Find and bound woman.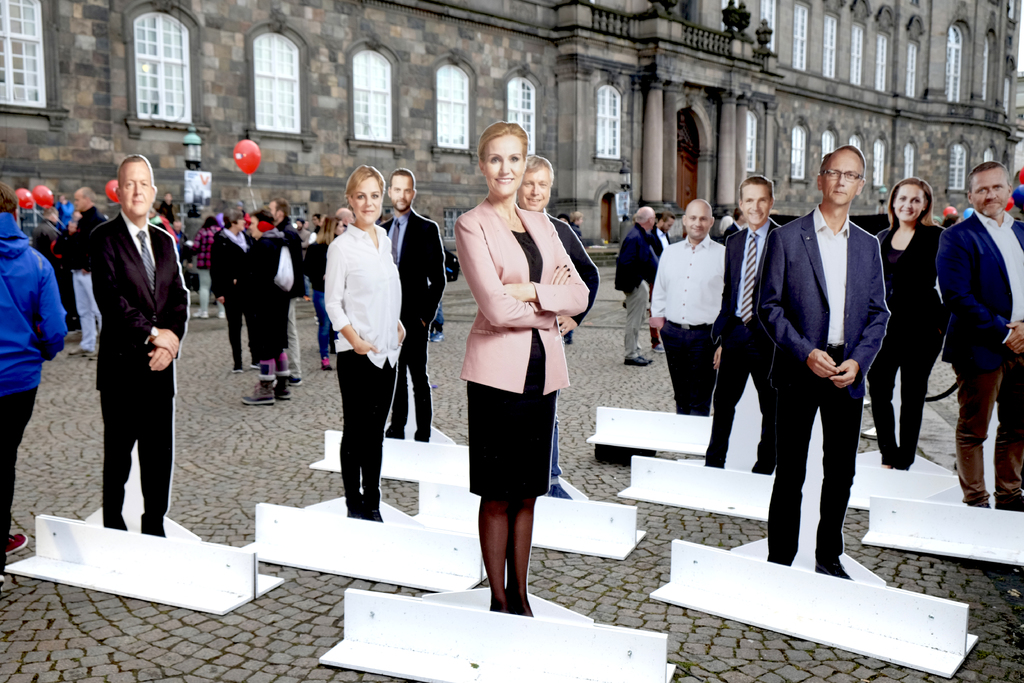
Bound: {"x1": 865, "y1": 176, "x2": 947, "y2": 473}.
